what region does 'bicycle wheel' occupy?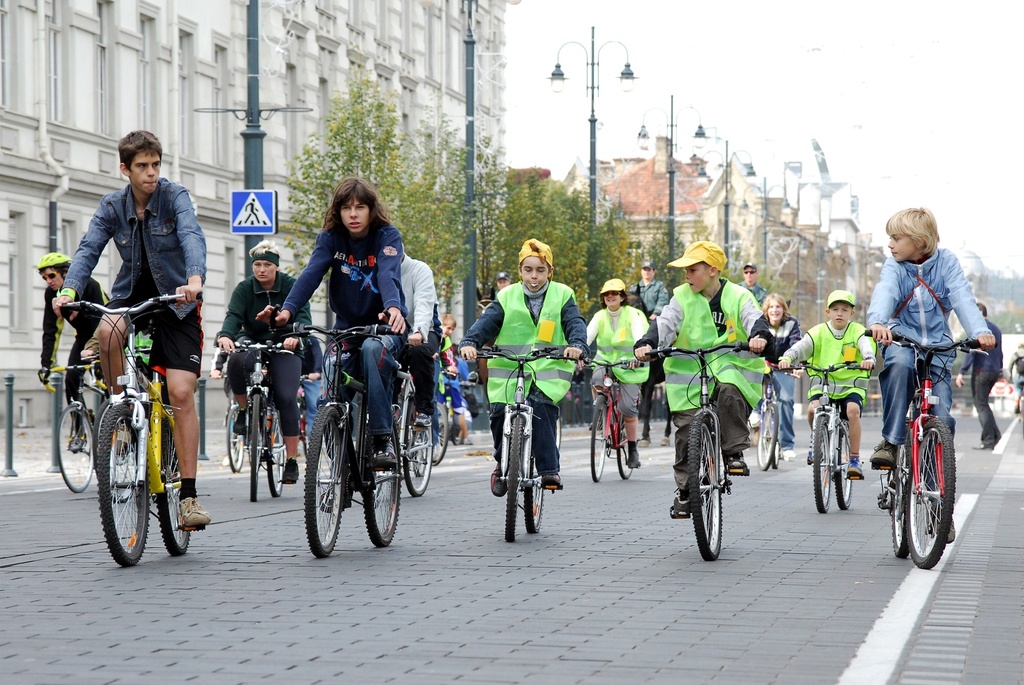
bbox=[248, 390, 261, 497].
